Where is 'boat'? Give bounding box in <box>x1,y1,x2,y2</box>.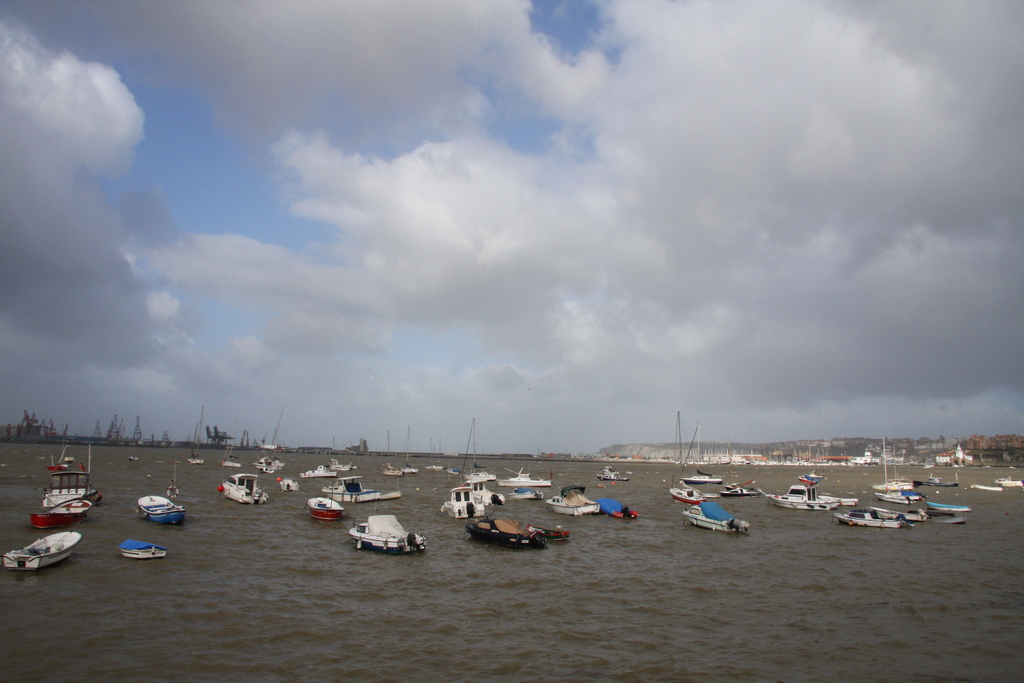
<box>683,500,751,535</box>.
